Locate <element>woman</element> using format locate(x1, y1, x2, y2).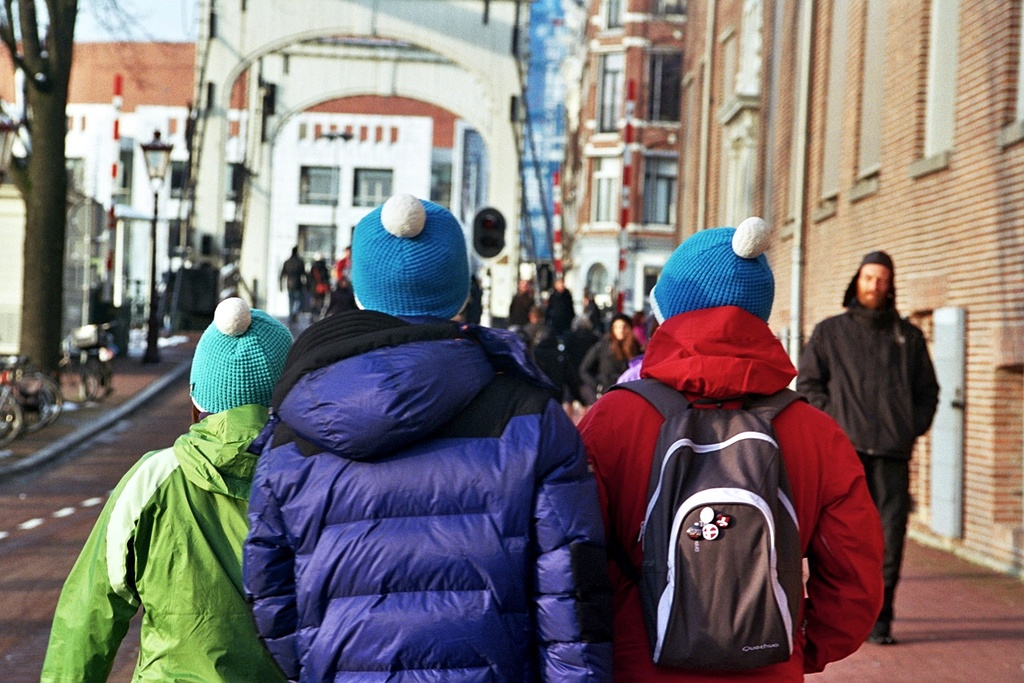
locate(572, 315, 640, 398).
